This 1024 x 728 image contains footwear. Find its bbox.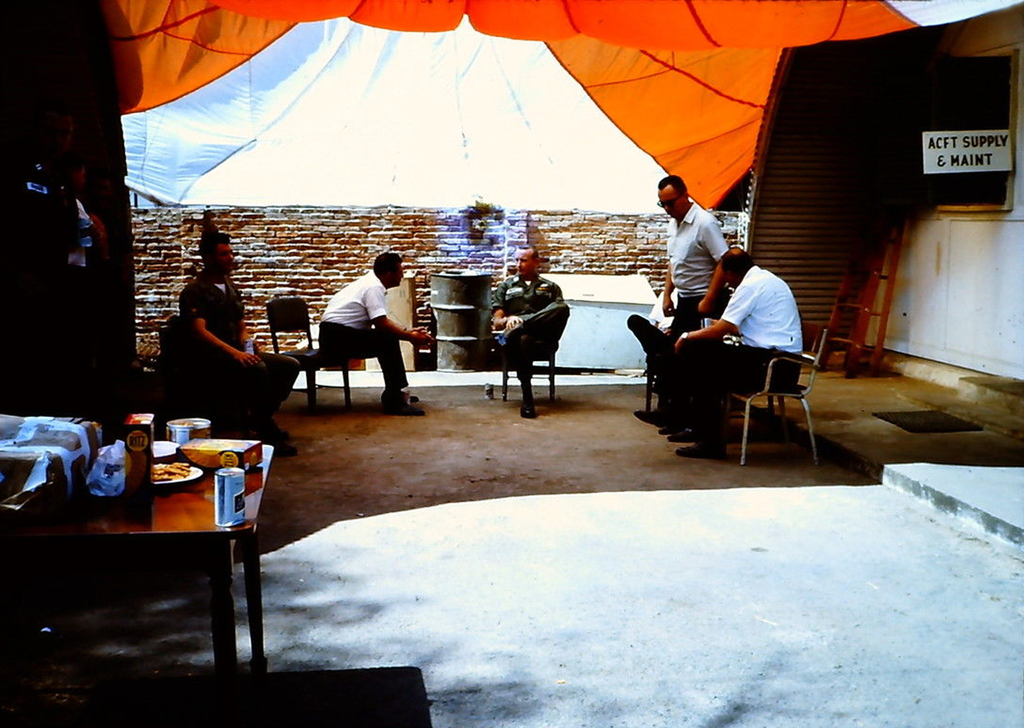
{"x1": 657, "y1": 426, "x2": 675, "y2": 436}.
